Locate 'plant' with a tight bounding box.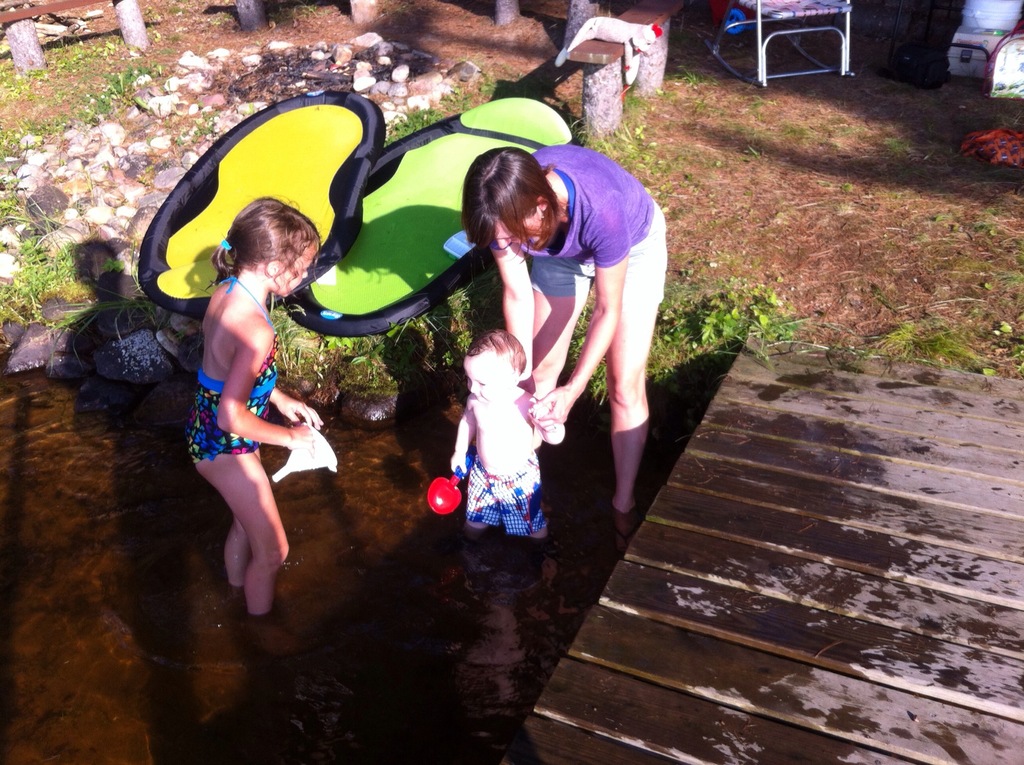
bbox=(873, 306, 987, 367).
